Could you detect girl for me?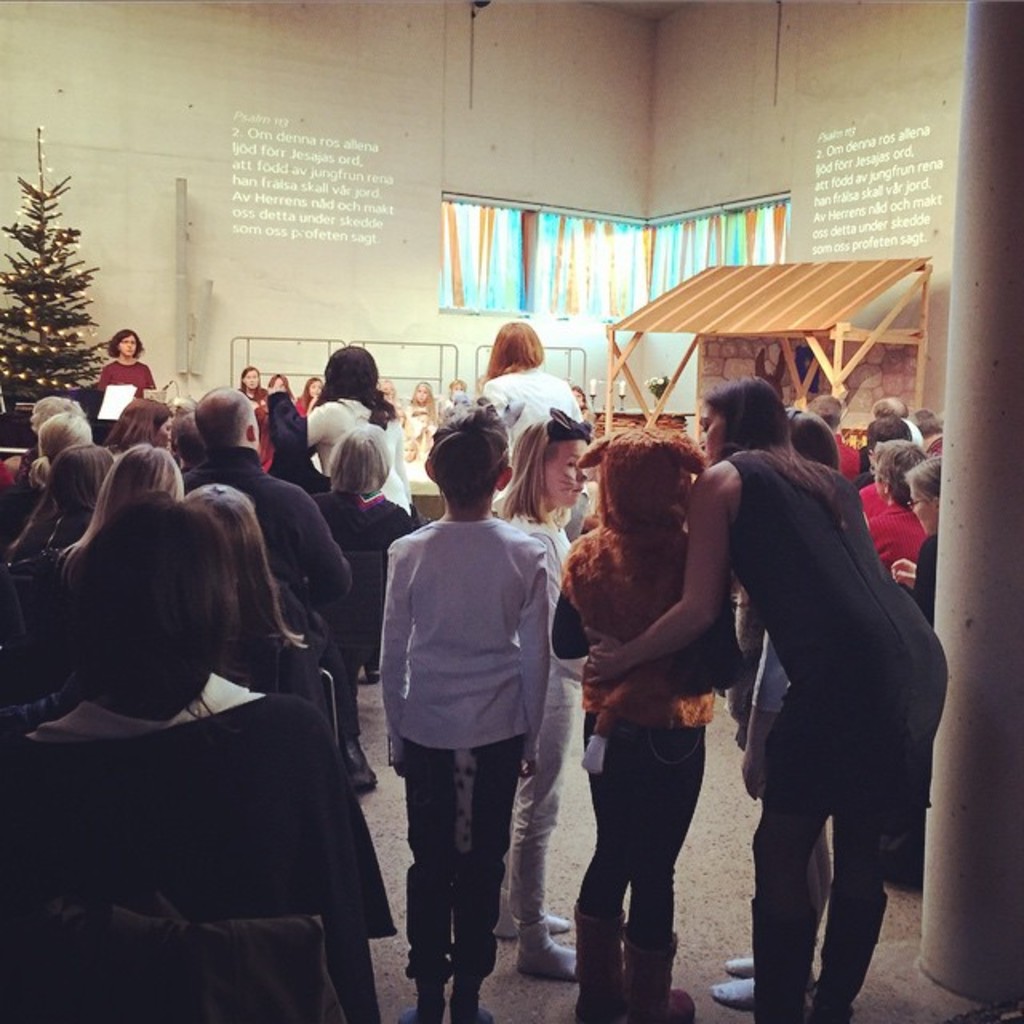
Detection result: crop(264, 373, 301, 400).
